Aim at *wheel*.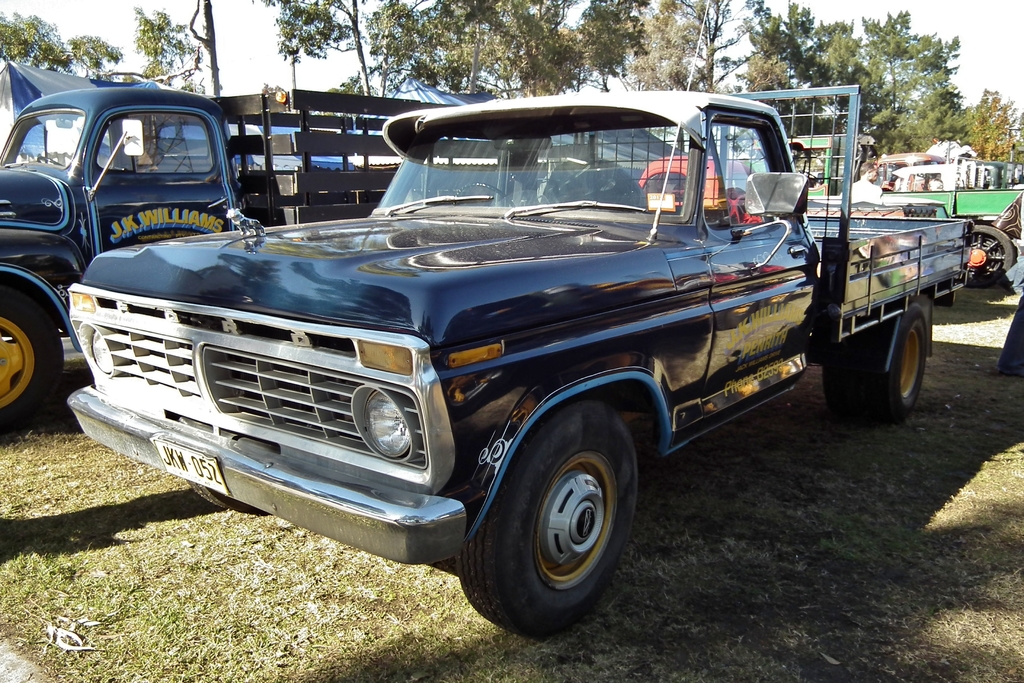
Aimed at box=[450, 178, 514, 208].
